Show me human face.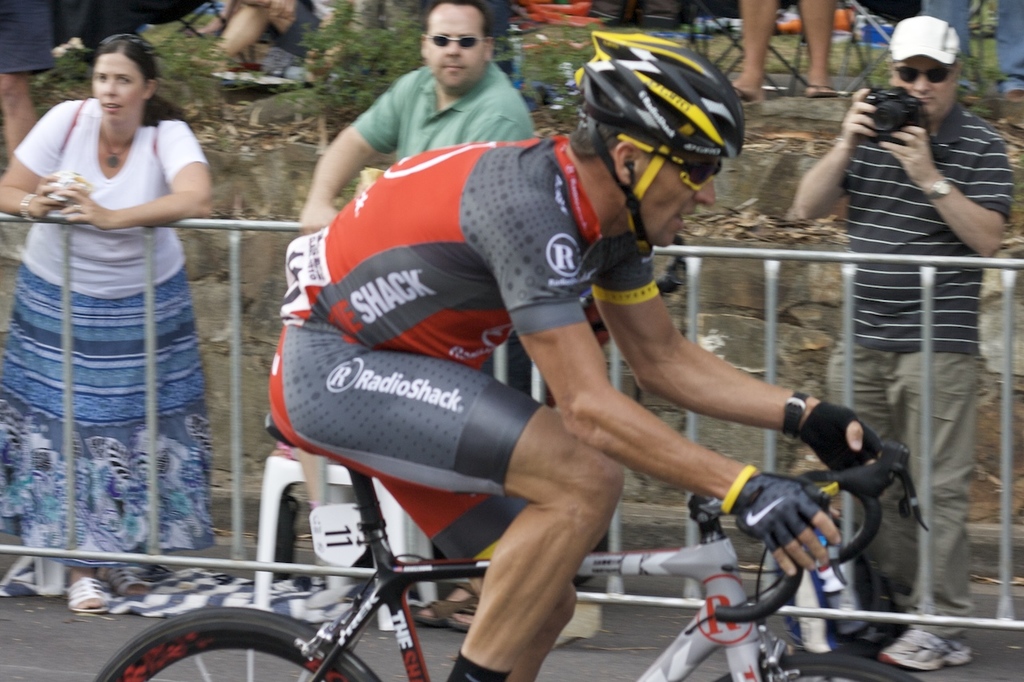
human face is here: BBox(895, 57, 958, 122).
